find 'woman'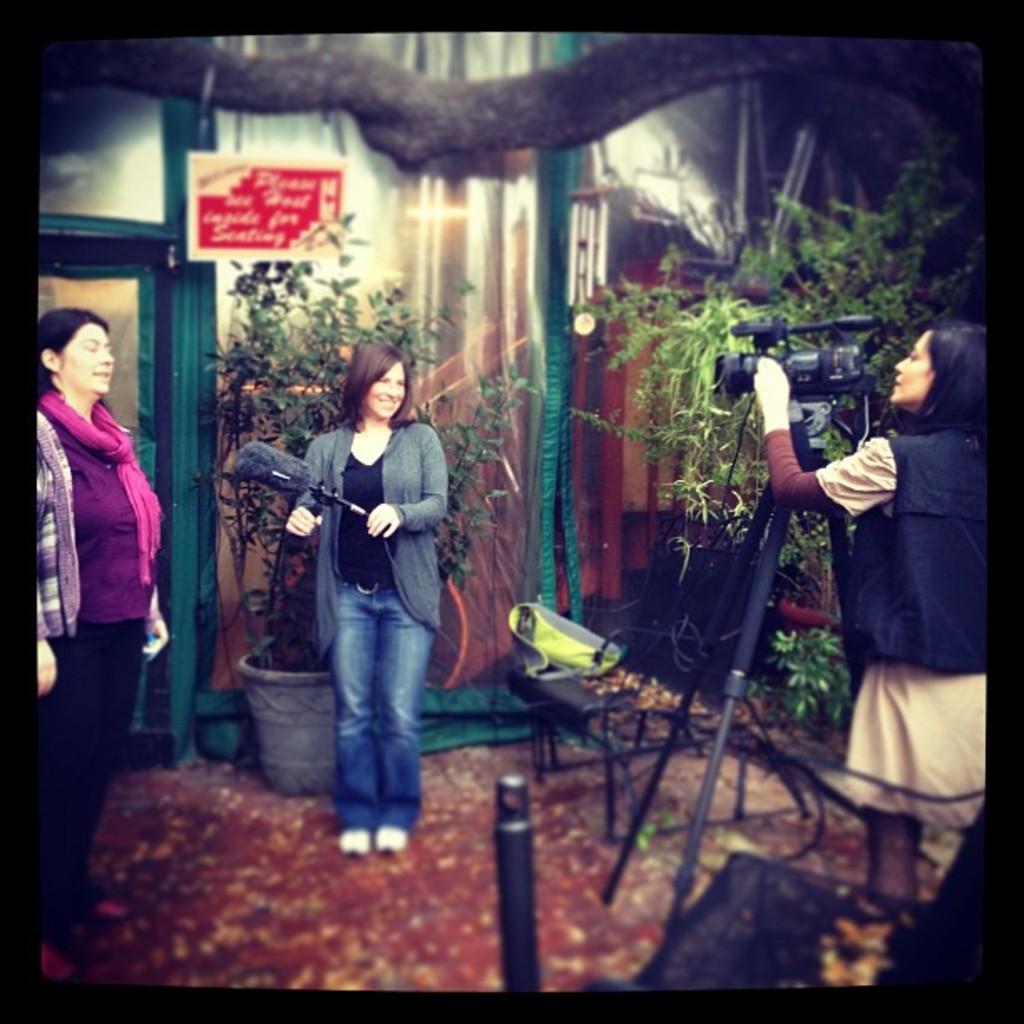
(743,325,987,912)
